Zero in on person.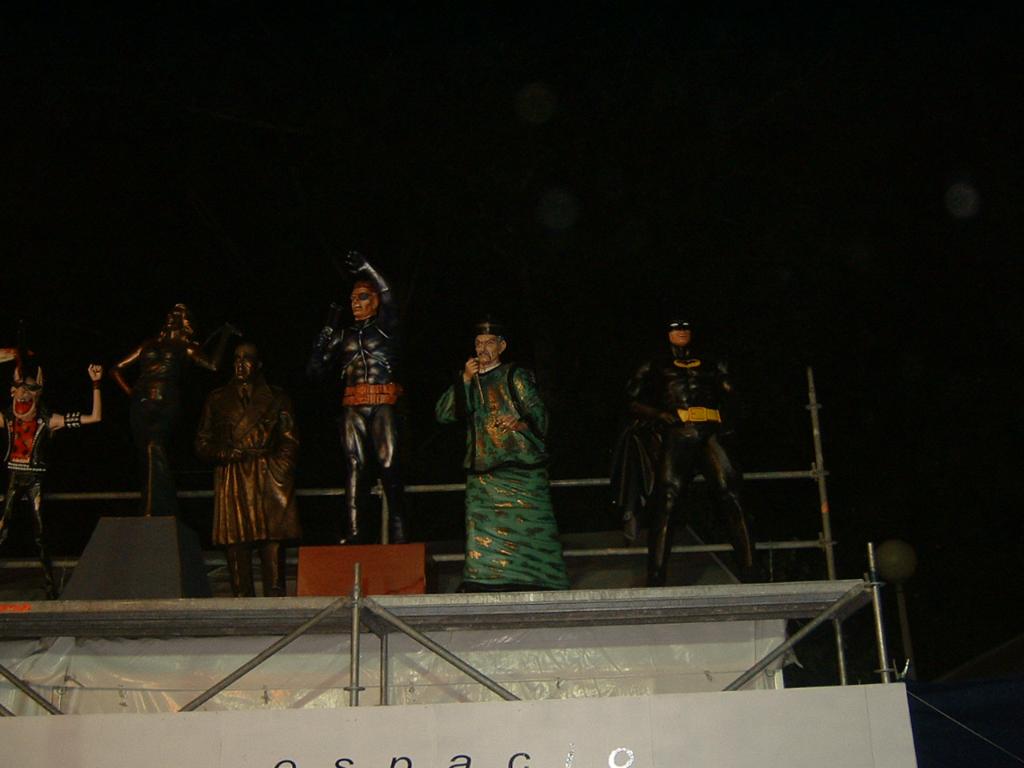
Zeroed in: {"left": 301, "top": 244, "right": 410, "bottom": 544}.
